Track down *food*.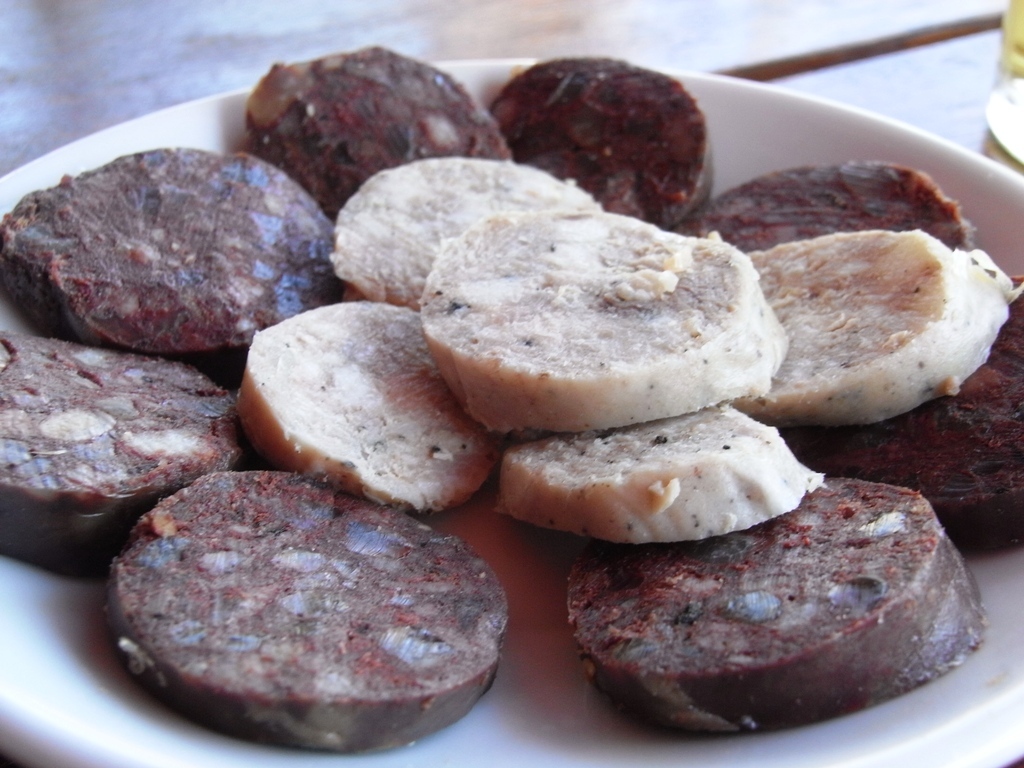
Tracked to 114, 466, 510, 751.
